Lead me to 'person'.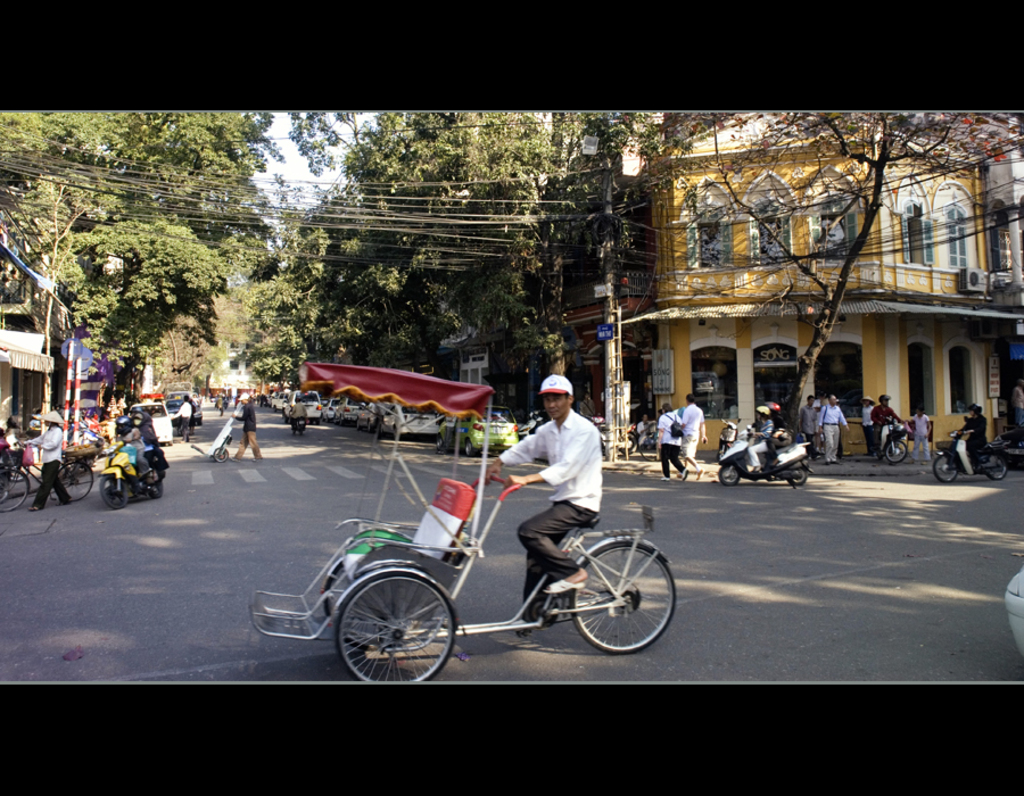
Lead to (left=819, top=391, right=850, bottom=465).
